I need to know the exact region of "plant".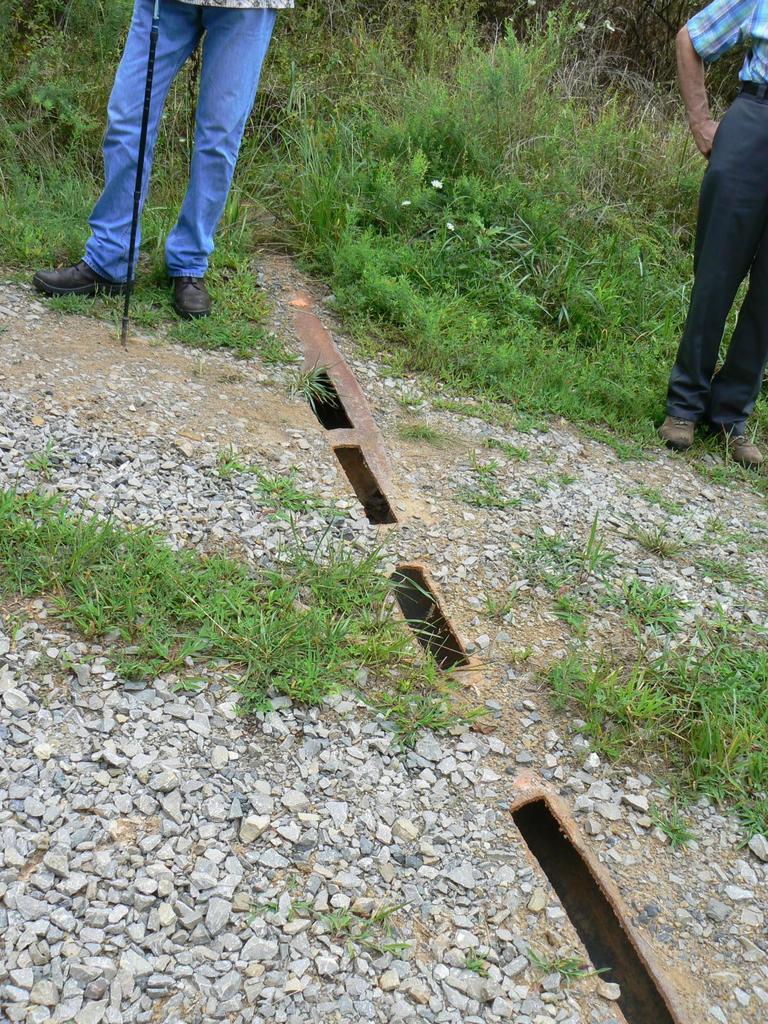
Region: (623,515,694,559).
